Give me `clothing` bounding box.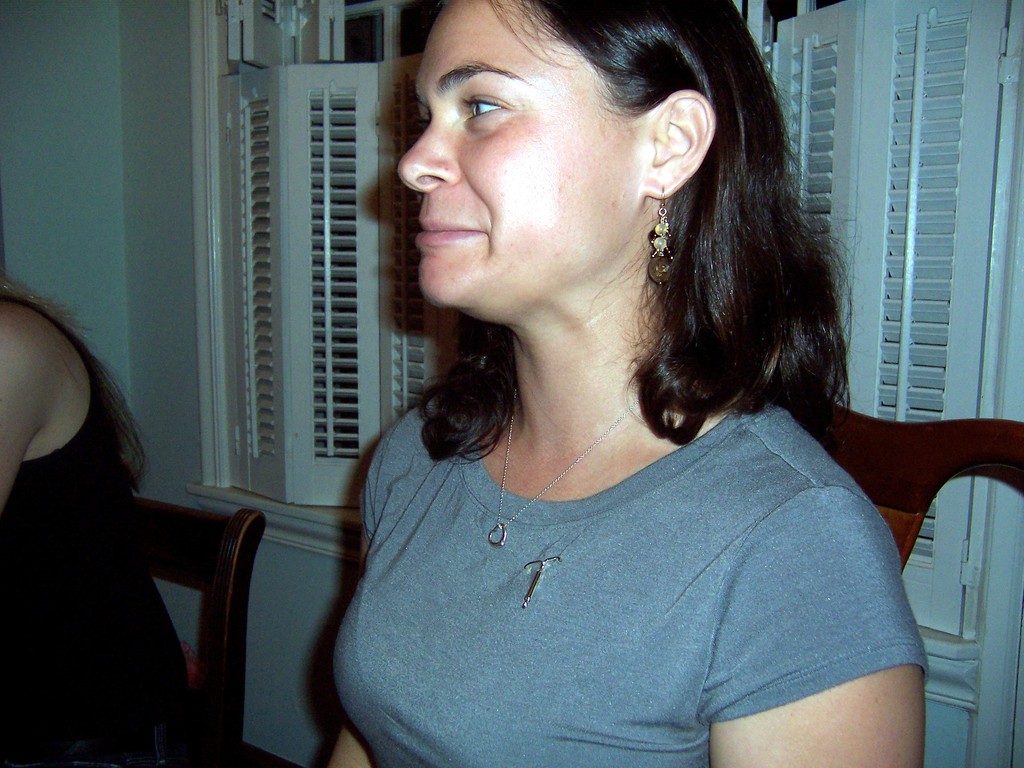
335 394 922 767.
